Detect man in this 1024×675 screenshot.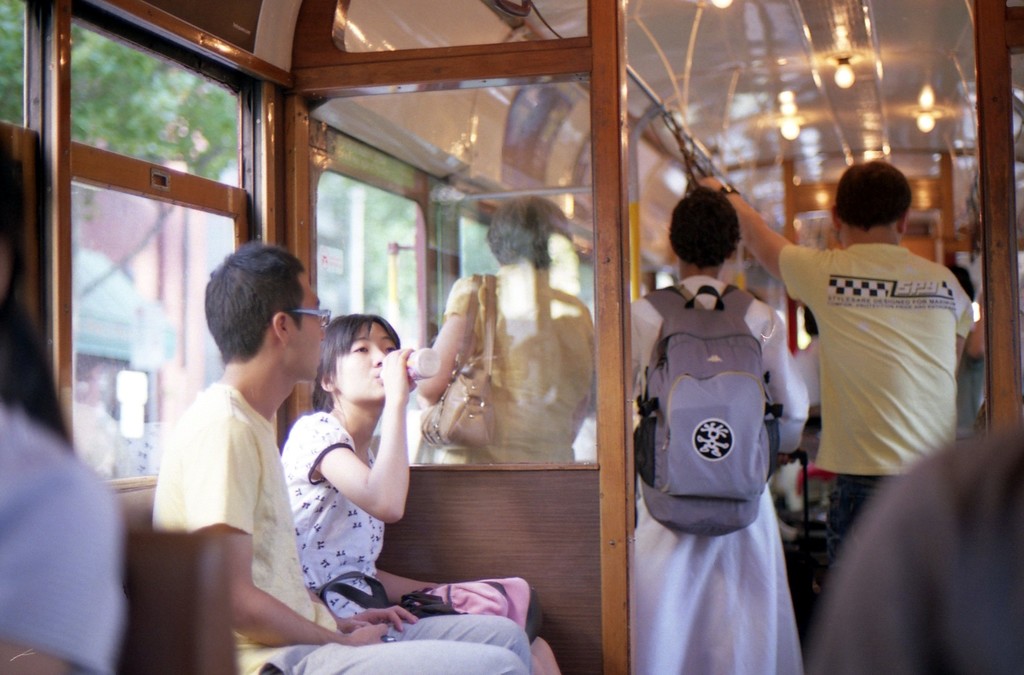
Detection: [left=149, top=234, right=531, bottom=674].
